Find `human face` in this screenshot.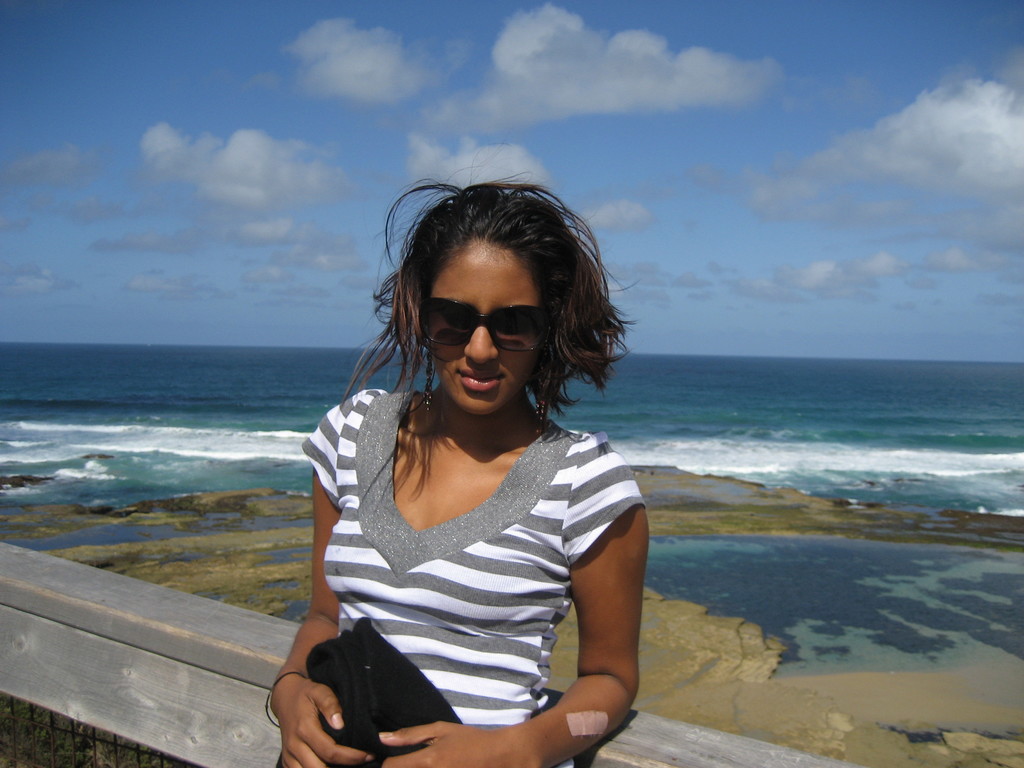
The bounding box for `human face` is region(424, 240, 538, 417).
